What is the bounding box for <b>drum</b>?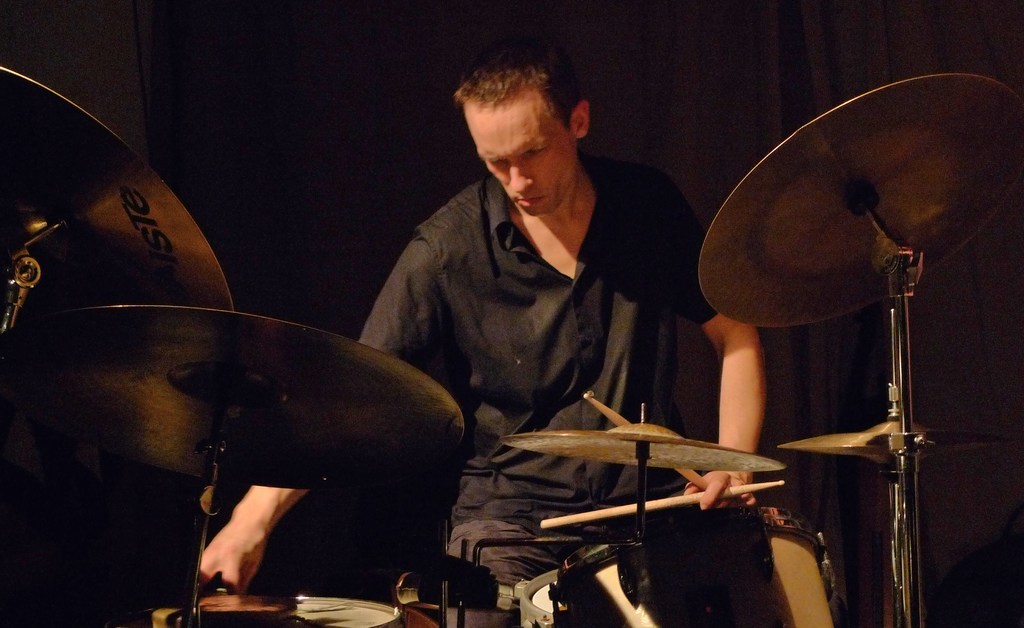
detection(548, 509, 842, 627).
